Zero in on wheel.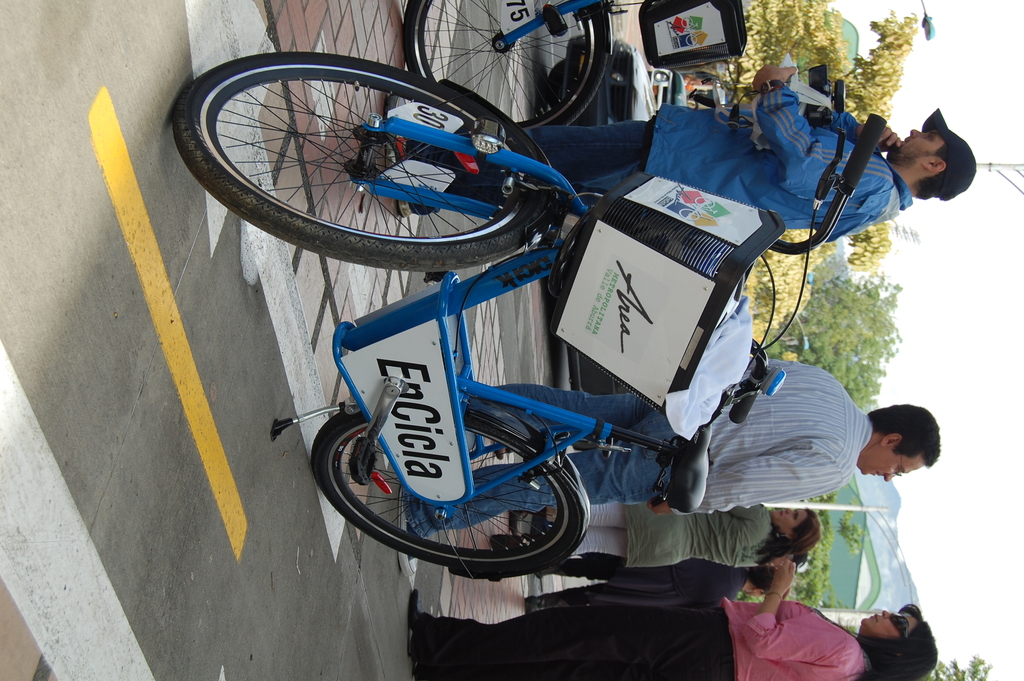
Zeroed in: left=303, top=401, right=583, bottom=584.
